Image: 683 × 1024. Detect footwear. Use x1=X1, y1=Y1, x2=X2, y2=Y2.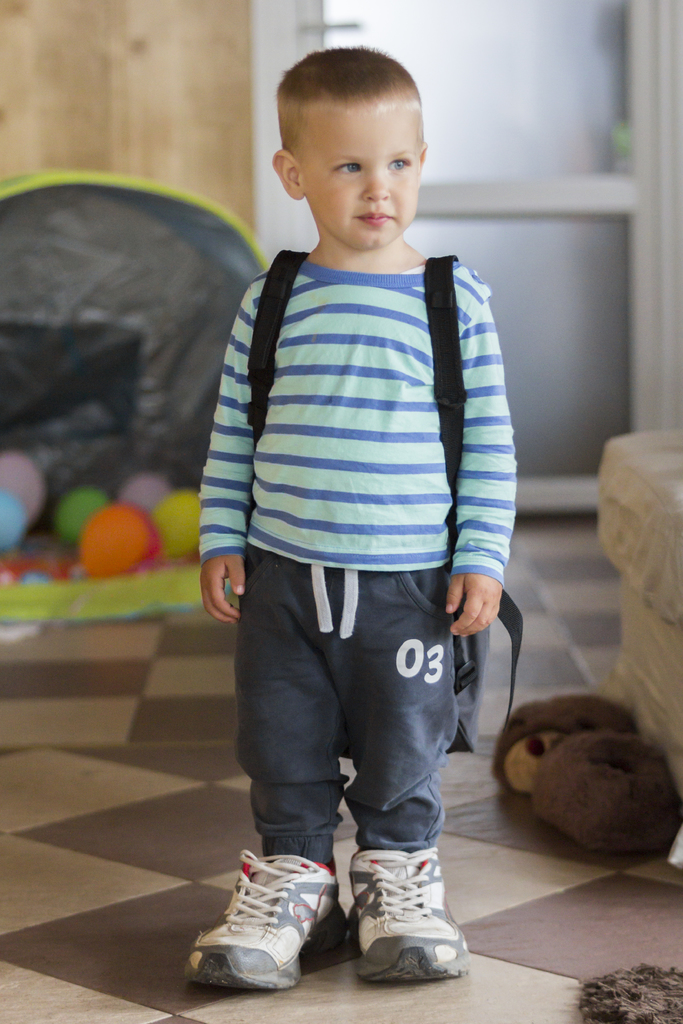
x1=216, y1=826, x2=541, y2=992.
